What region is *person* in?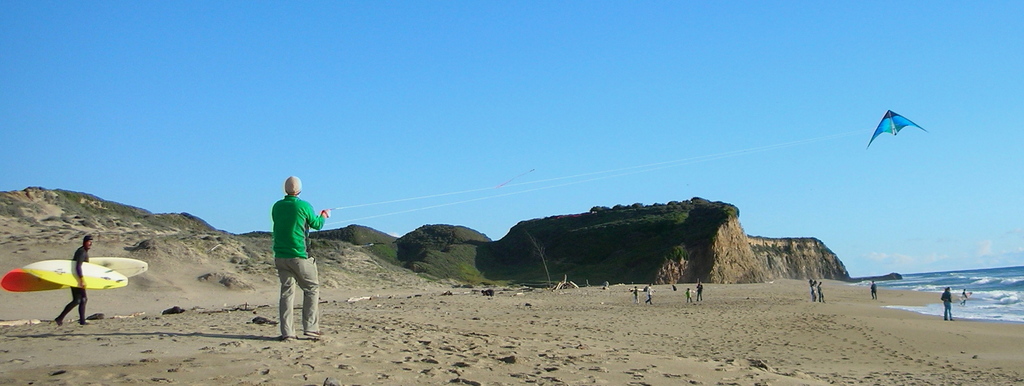
<box>685,284,695,304</box>.
